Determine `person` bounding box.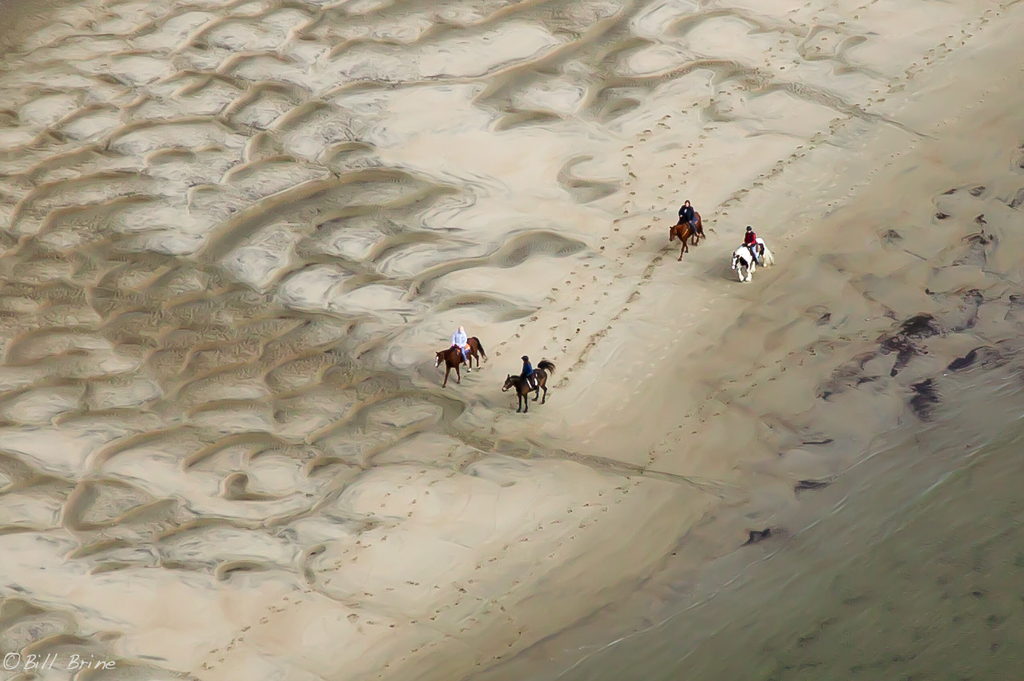
Determined: <region>676, 196, 703, 240</region>.
